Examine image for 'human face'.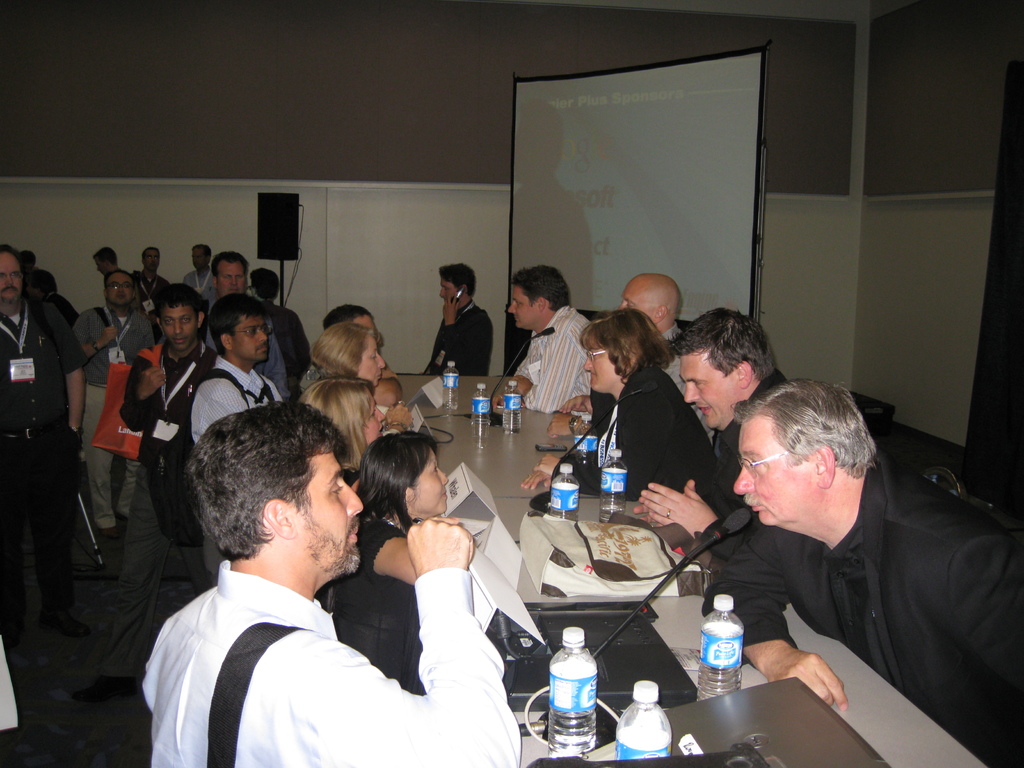
Examination result: detection(231, 308, 269, 366).
